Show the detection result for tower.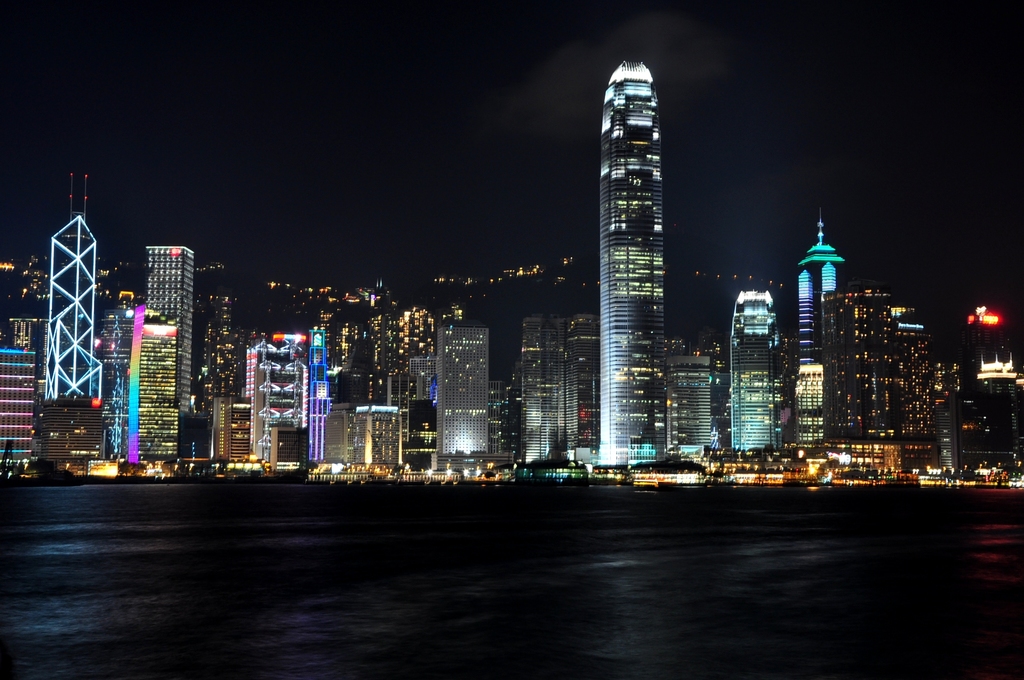
region(311, 334, 326, 464).
